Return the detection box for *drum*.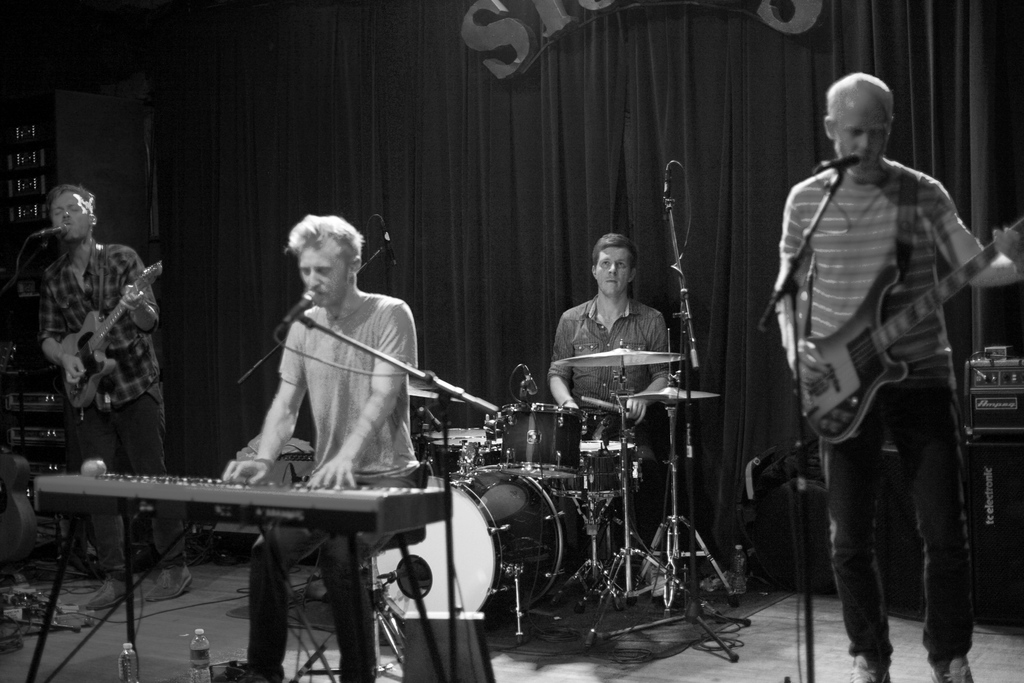
(left=373, top=462, right=562, bottom=621).
